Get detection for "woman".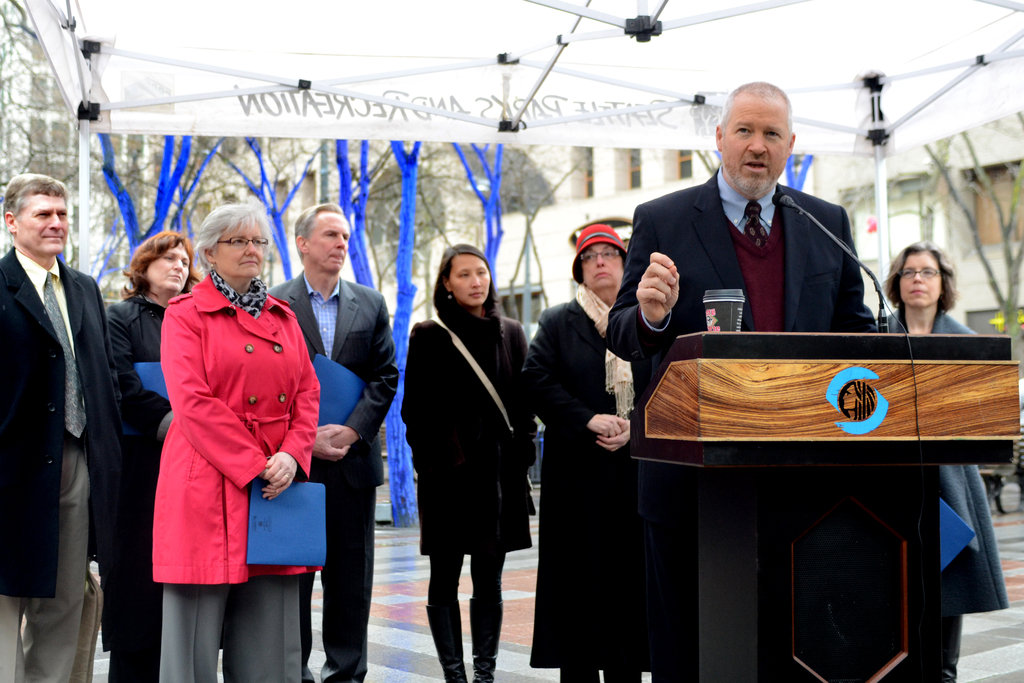
Detection: [left=402, top=245, right=538, bottom=682].
